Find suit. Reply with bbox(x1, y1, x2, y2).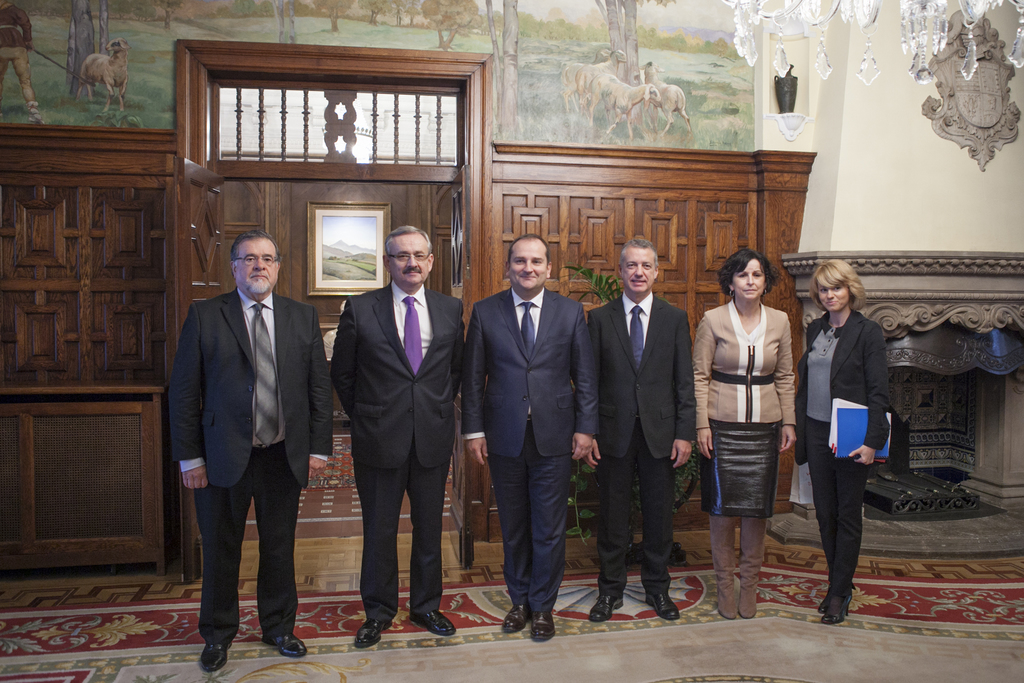
bbox(788, 310, 878, 585).
